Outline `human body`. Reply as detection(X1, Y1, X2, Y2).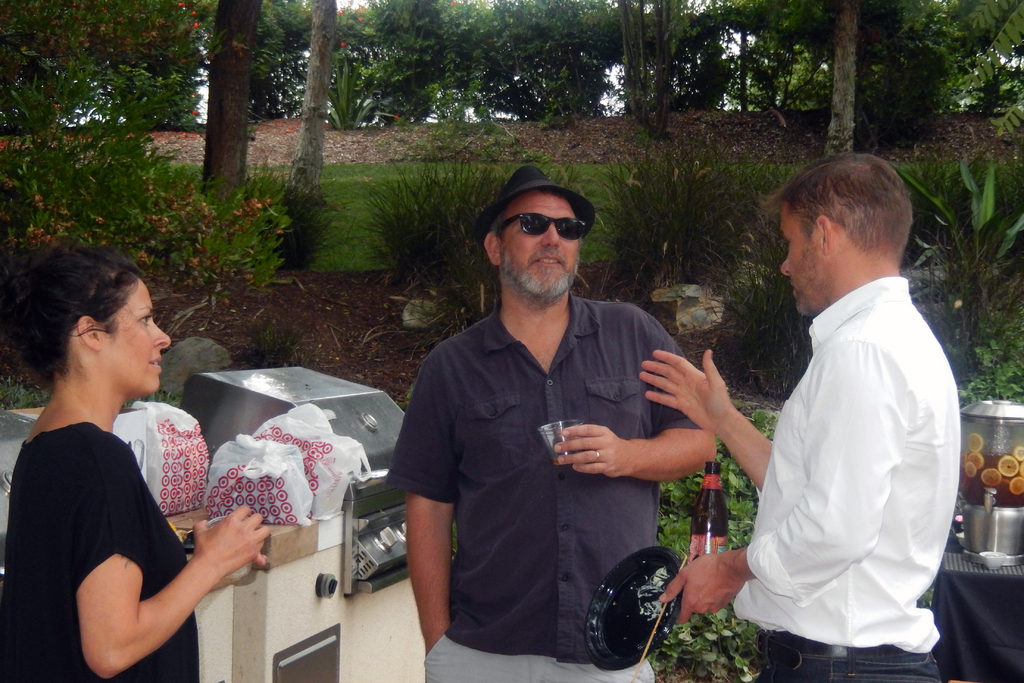
detection(728, 177, 973, 682).
